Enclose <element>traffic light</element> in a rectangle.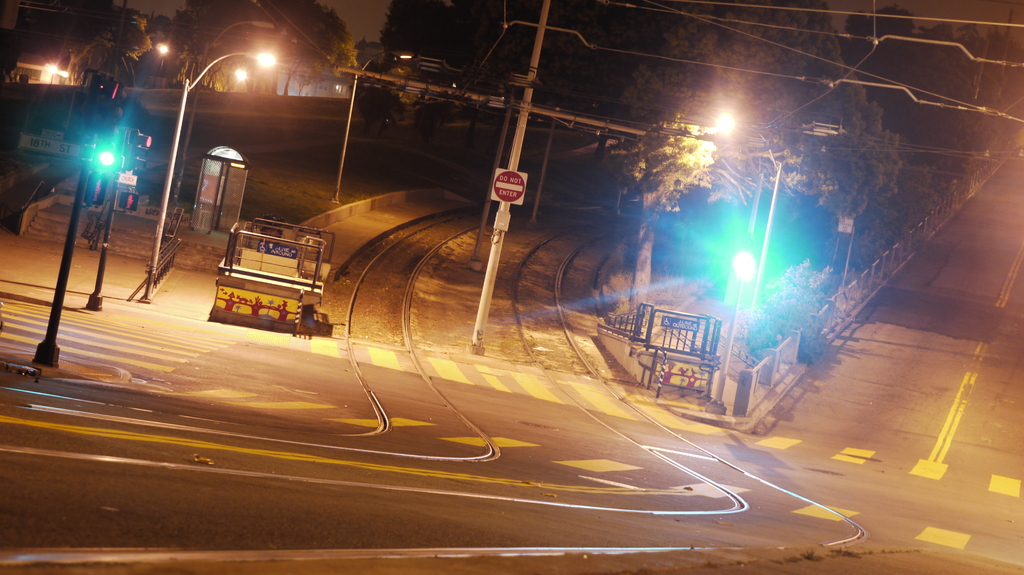
left=735, top=234, right=757, bottom=283.
